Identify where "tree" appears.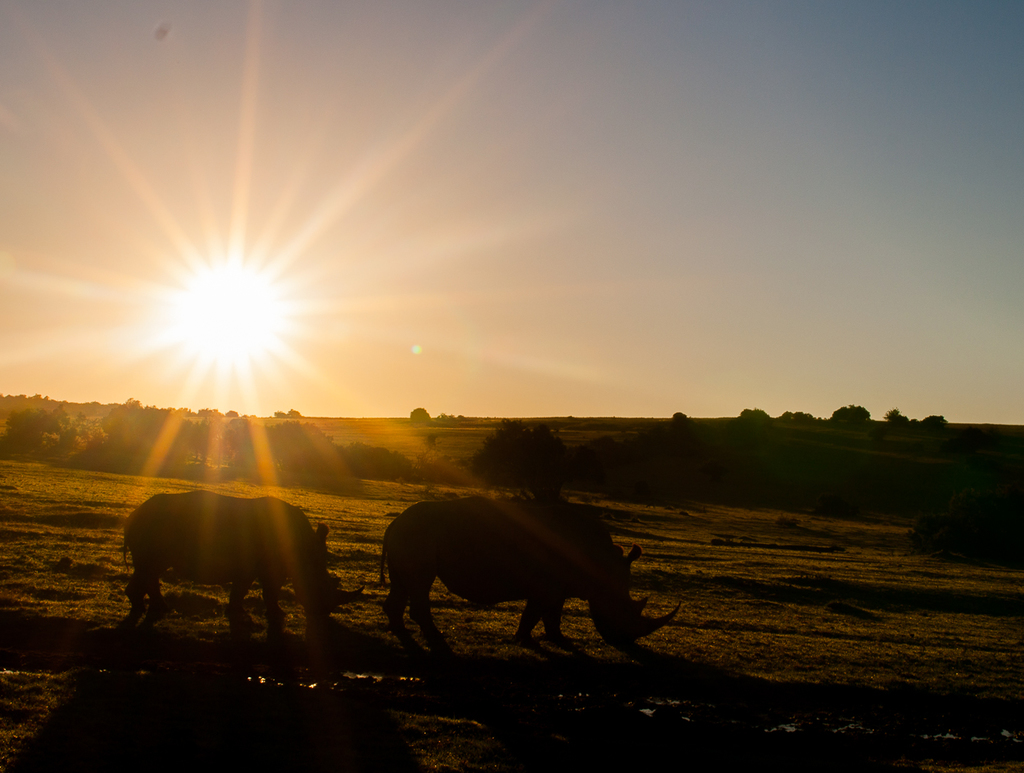
Appears at (8,405,48,445).
